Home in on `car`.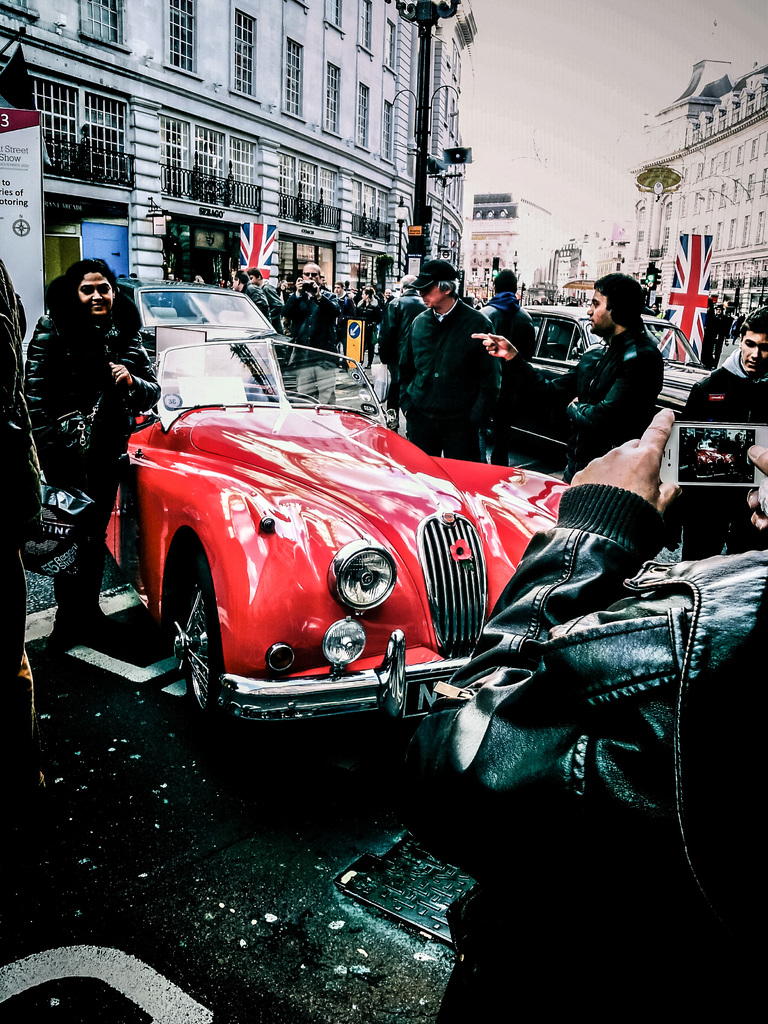
Homed in at box=[119, 278, 284, 340].
